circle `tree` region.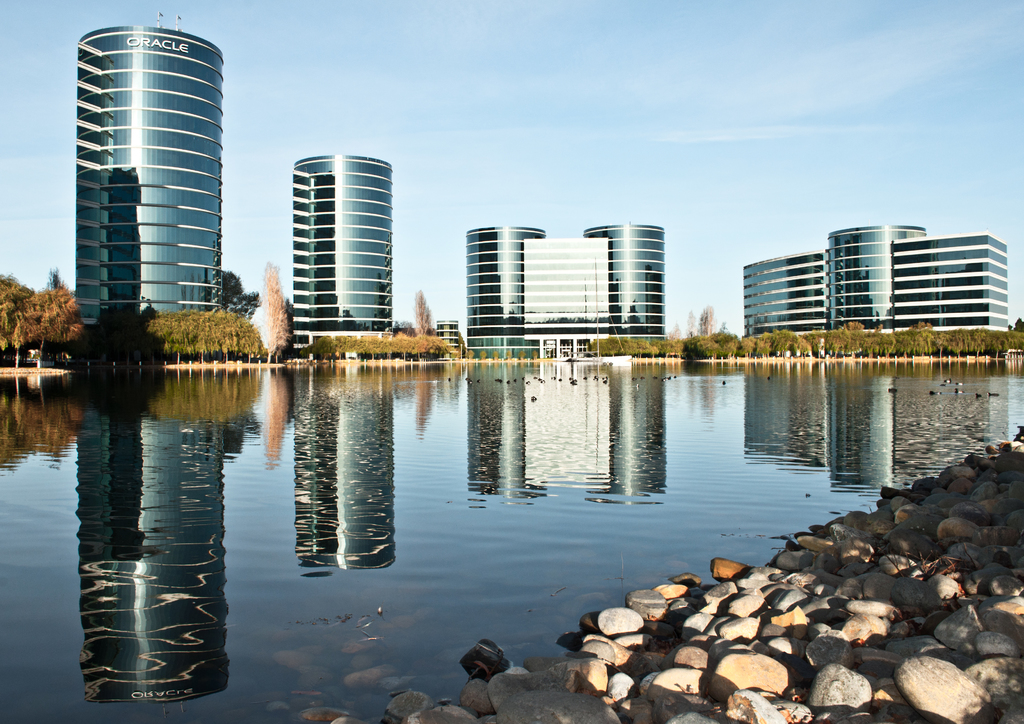
Region: [413, 286, 428, 342].
